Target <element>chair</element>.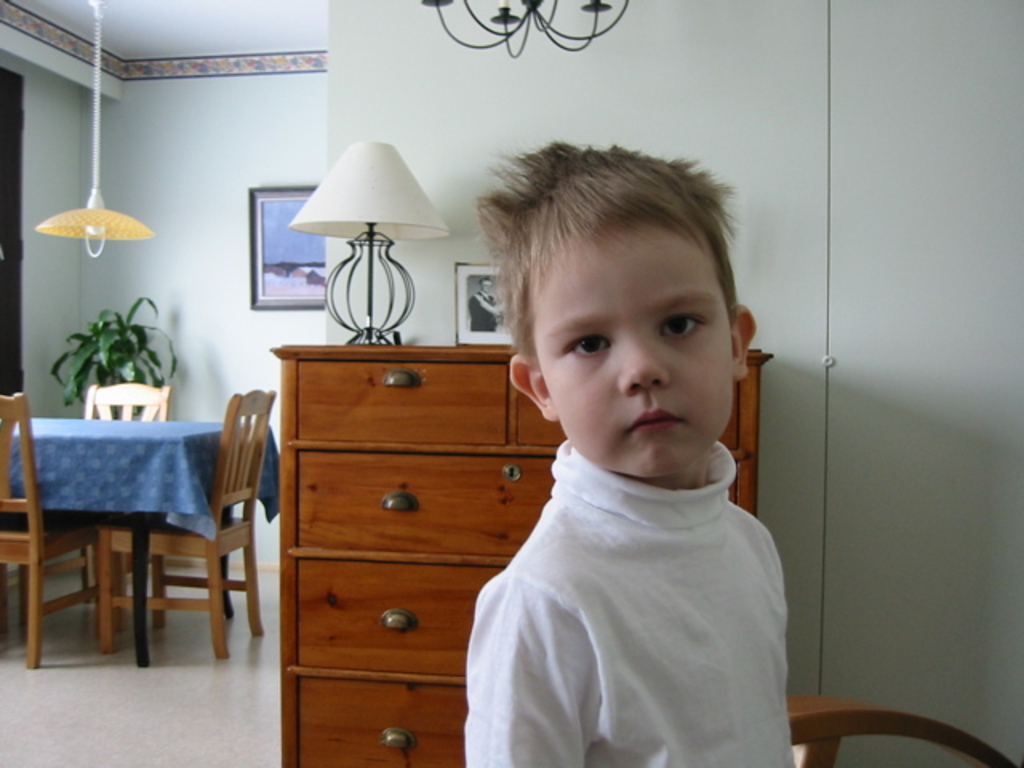
Target region: Rect(94, 379, 269, 683).
